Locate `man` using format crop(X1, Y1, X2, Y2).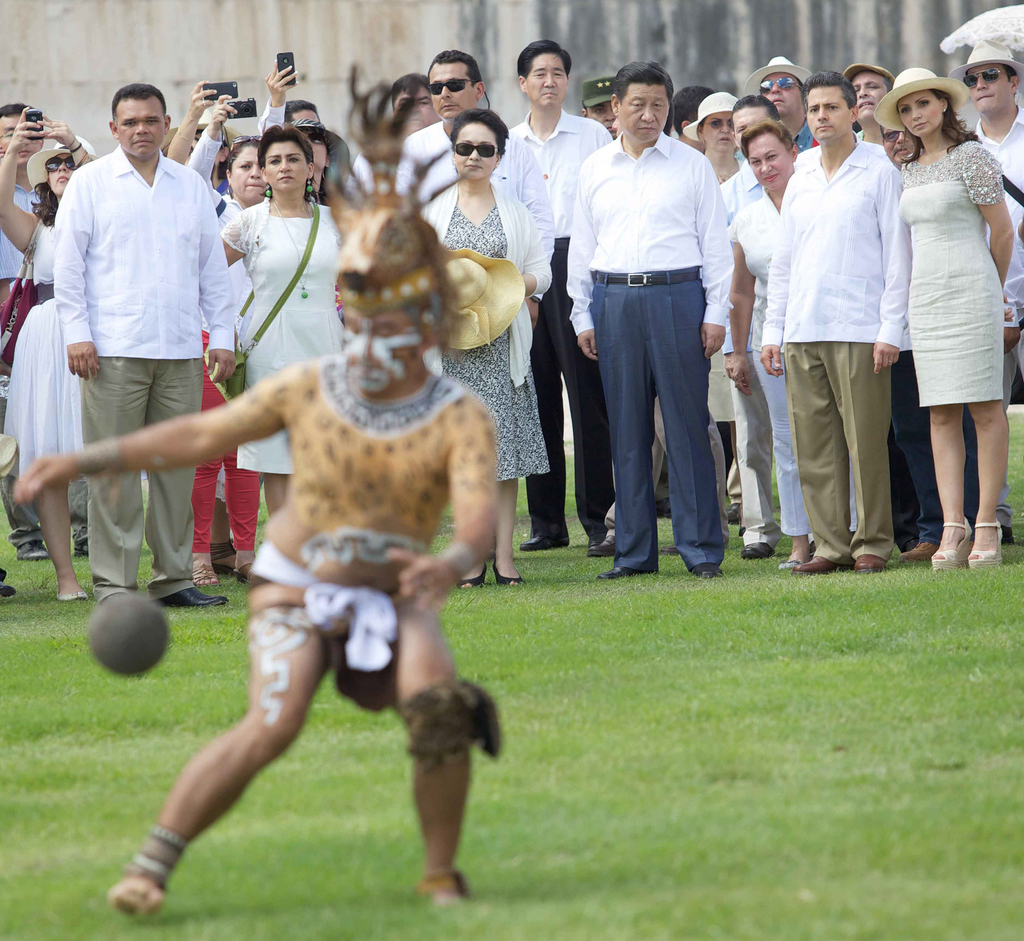
crop(935, 3, 1023, 546).
